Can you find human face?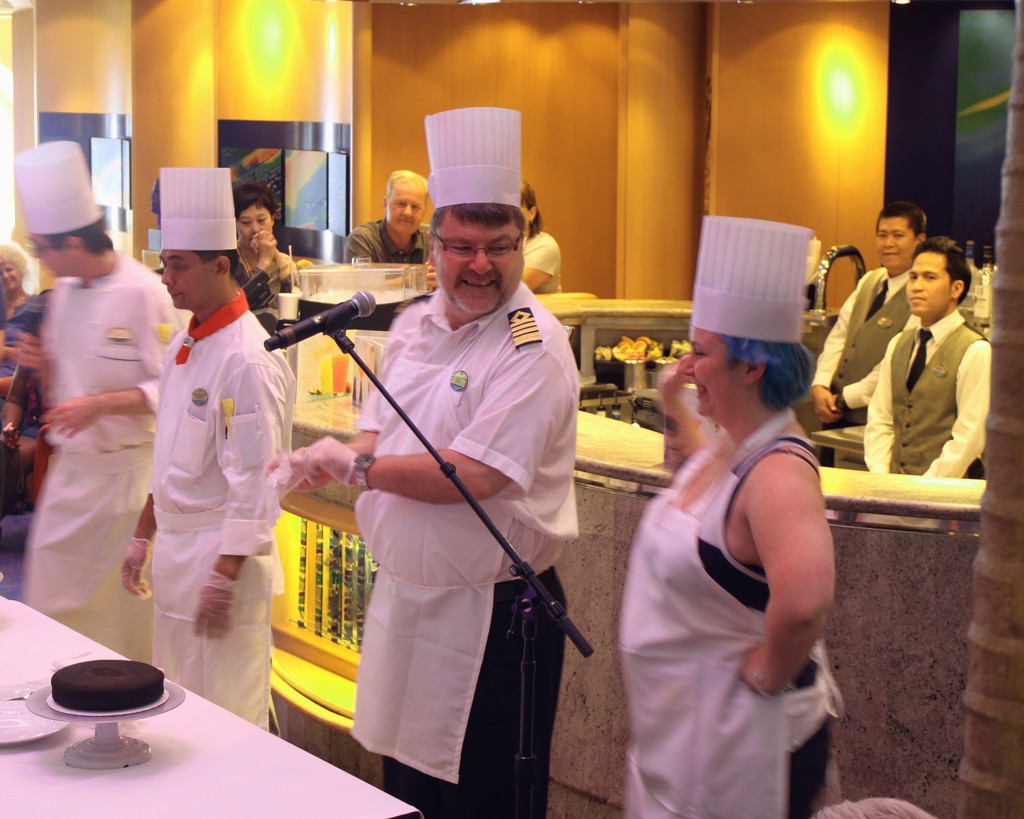
Yes, bounding box: 675,337,753,417.
